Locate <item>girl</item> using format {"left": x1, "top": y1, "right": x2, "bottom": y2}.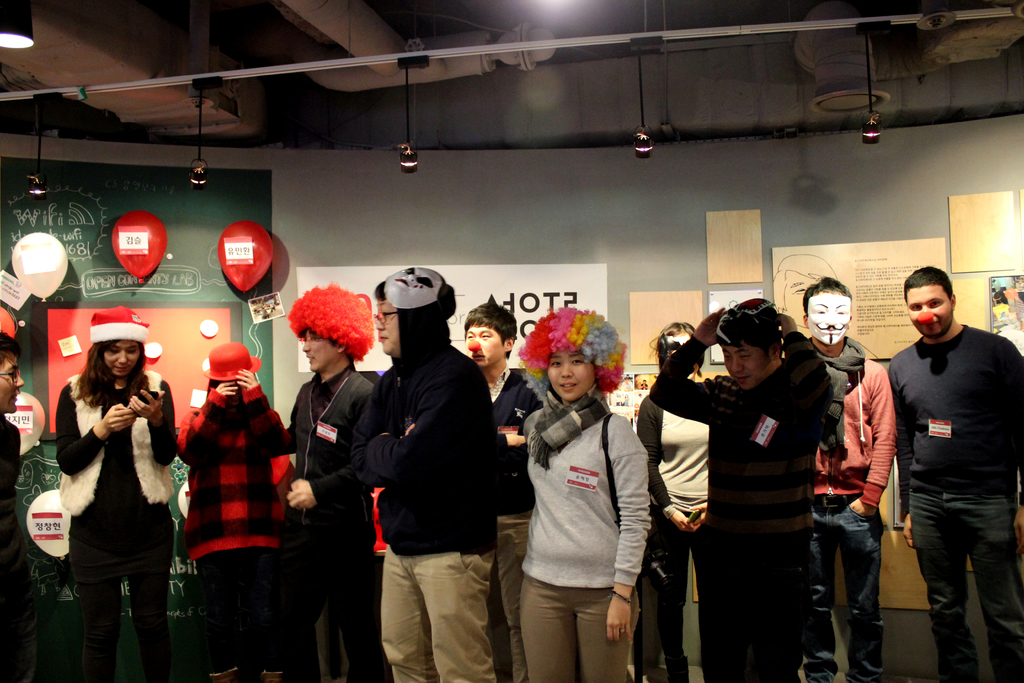
{"left": 513, "top": 304, "right": 642, "bottom": 682}.
